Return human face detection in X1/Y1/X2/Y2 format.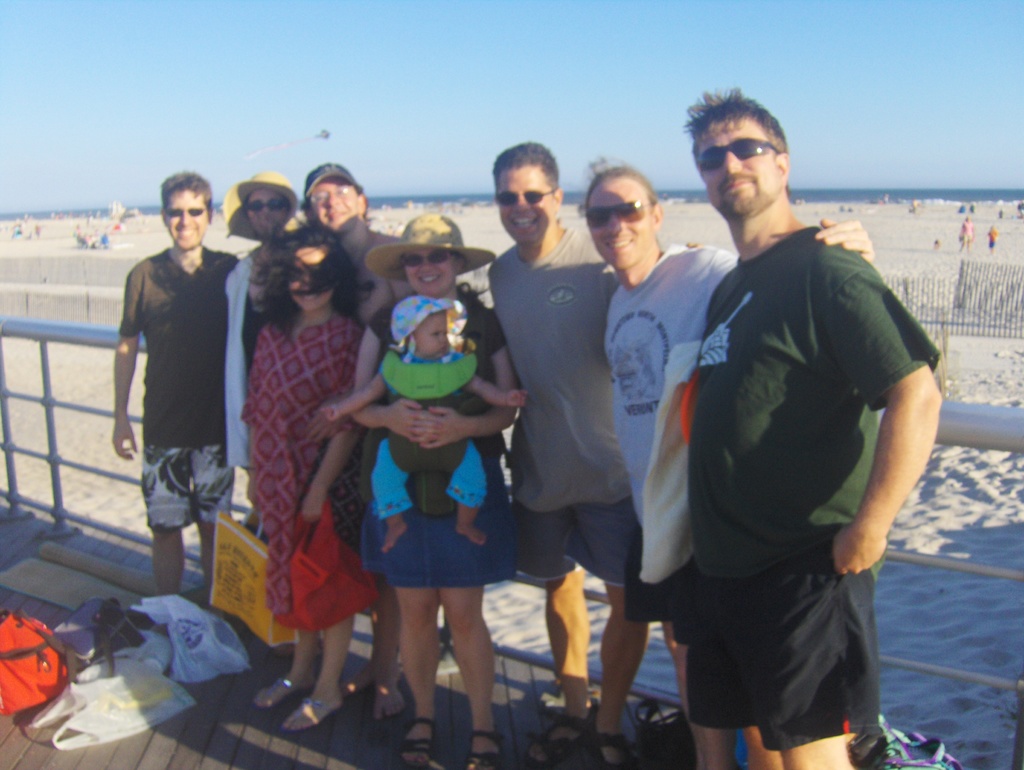
584/188/650/263.
